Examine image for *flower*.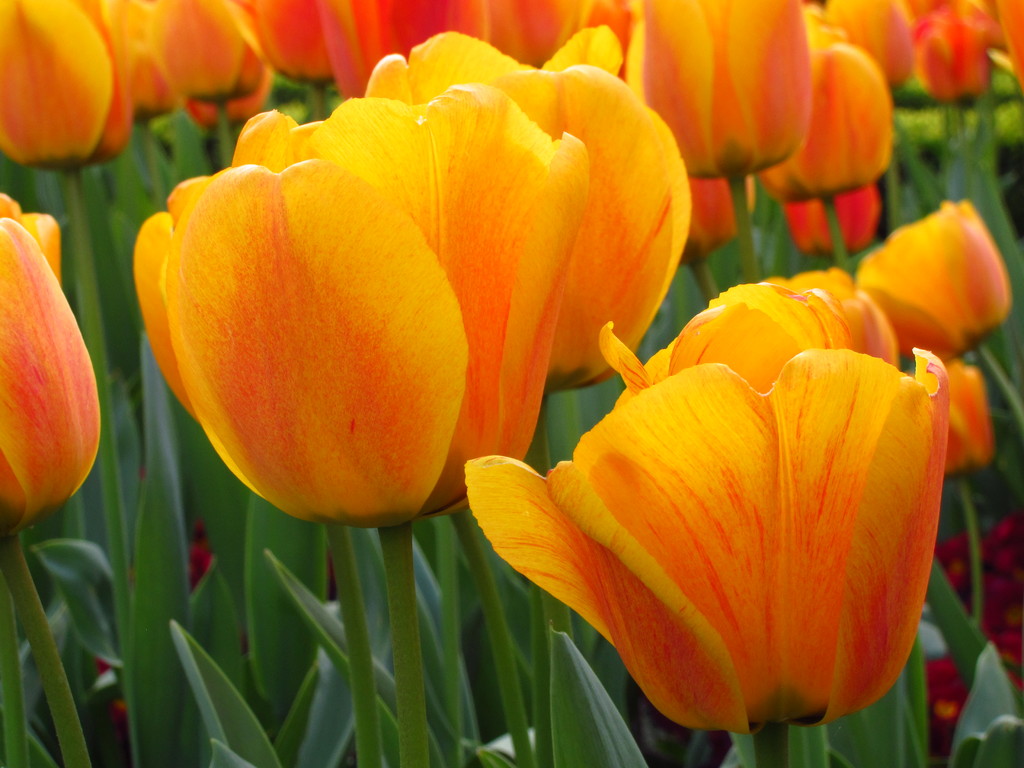
Examination result: <region>128, 87, 589, 529</region>.
